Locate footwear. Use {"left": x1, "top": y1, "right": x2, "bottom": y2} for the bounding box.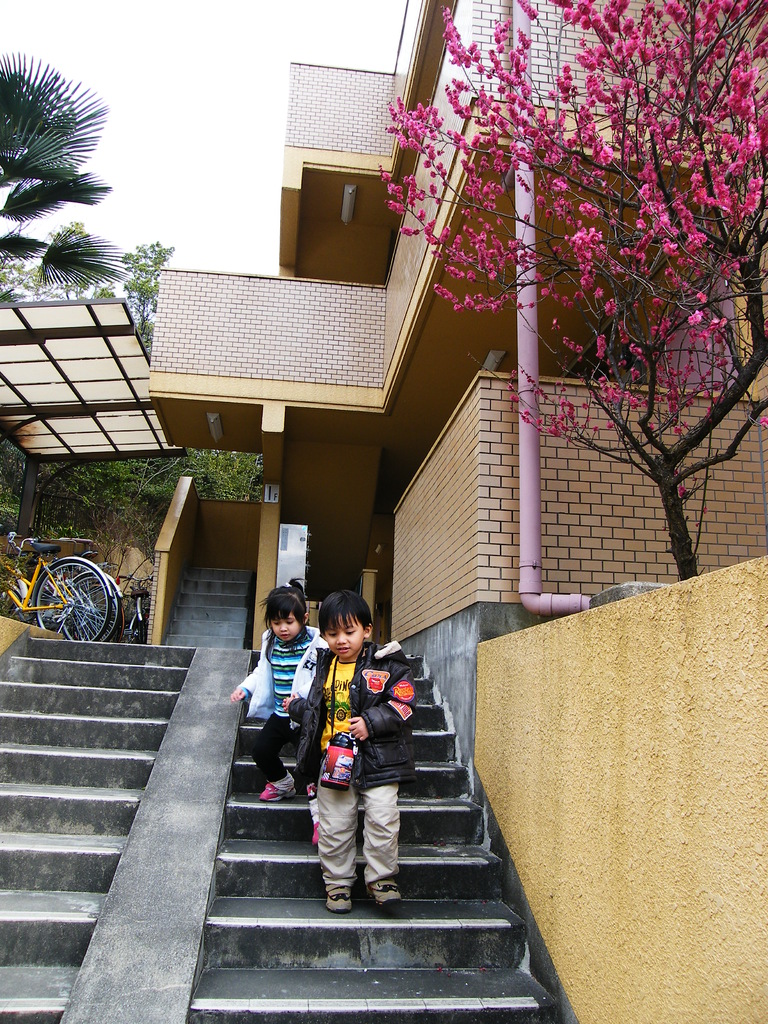
{"left": 365, "top": 879, "right": 406, "bottom": 906}.
